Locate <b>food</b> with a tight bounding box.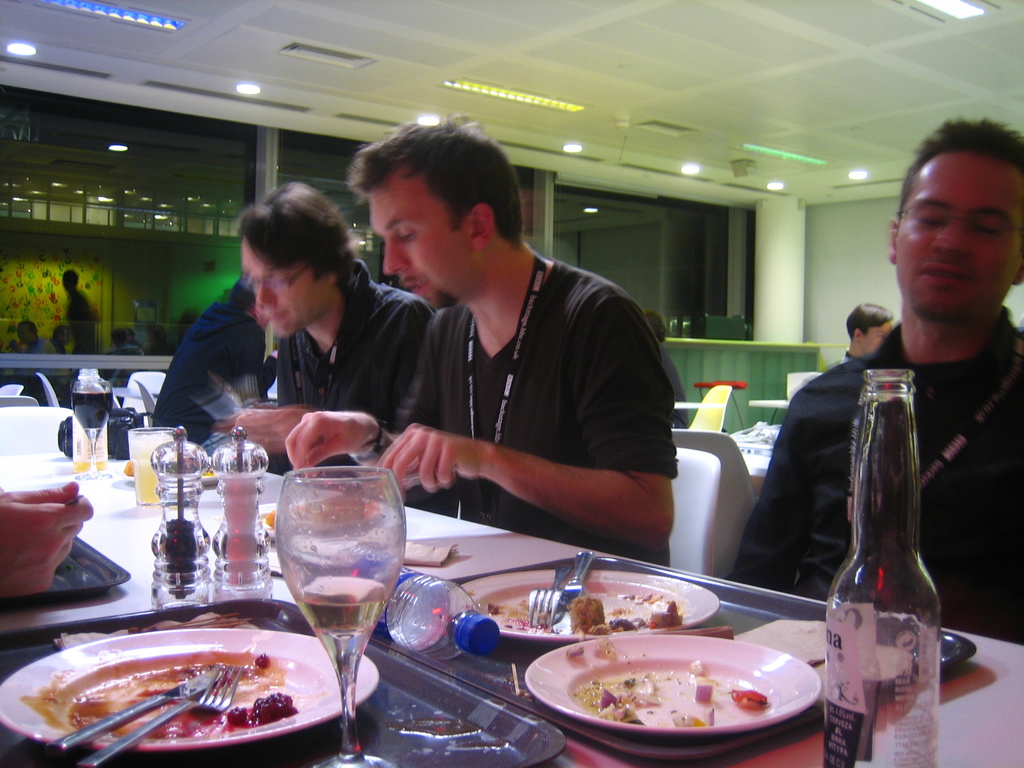
{"x1": 485, "y1": 589, "x2": 685, "y2": 638}.
